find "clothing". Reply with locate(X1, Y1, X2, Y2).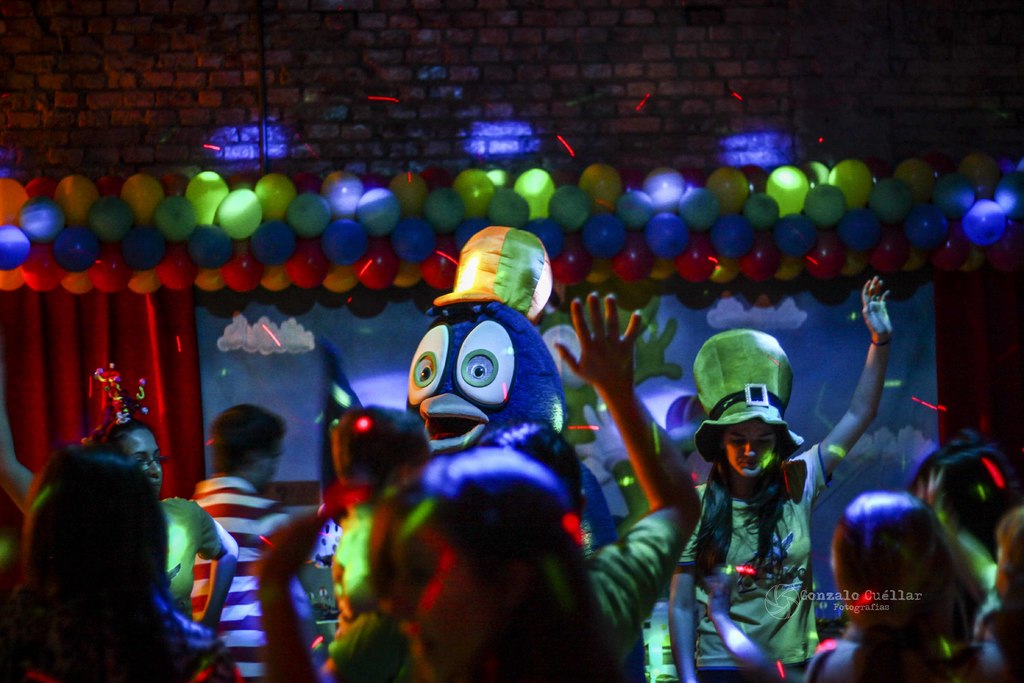
locate(685, 407, 849, 670).
